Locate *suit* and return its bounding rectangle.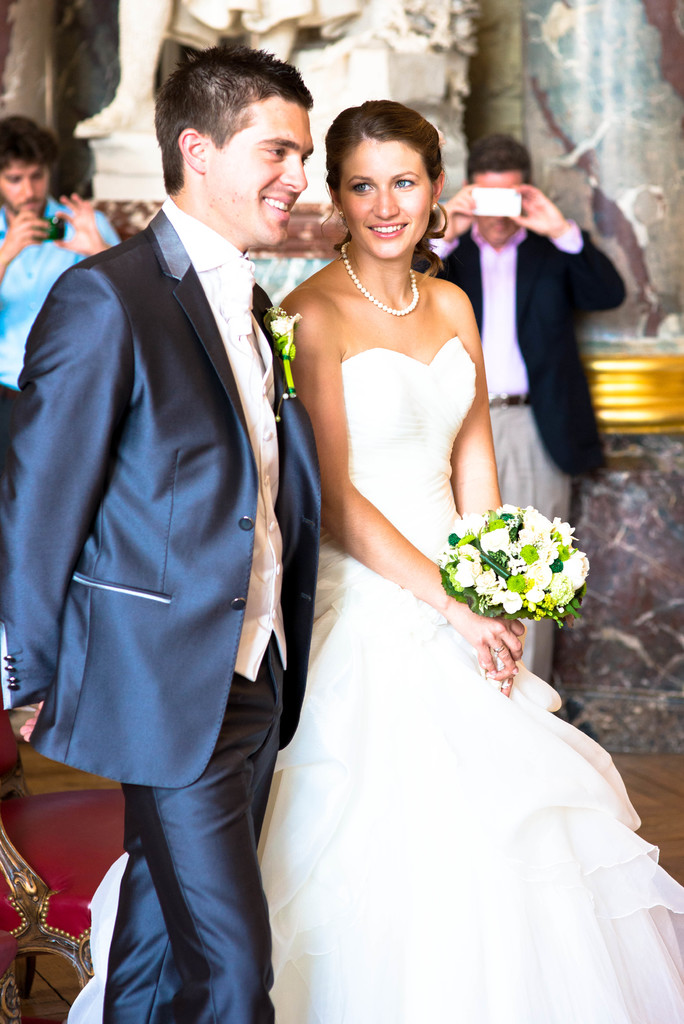
437, 218, 627, 690.
